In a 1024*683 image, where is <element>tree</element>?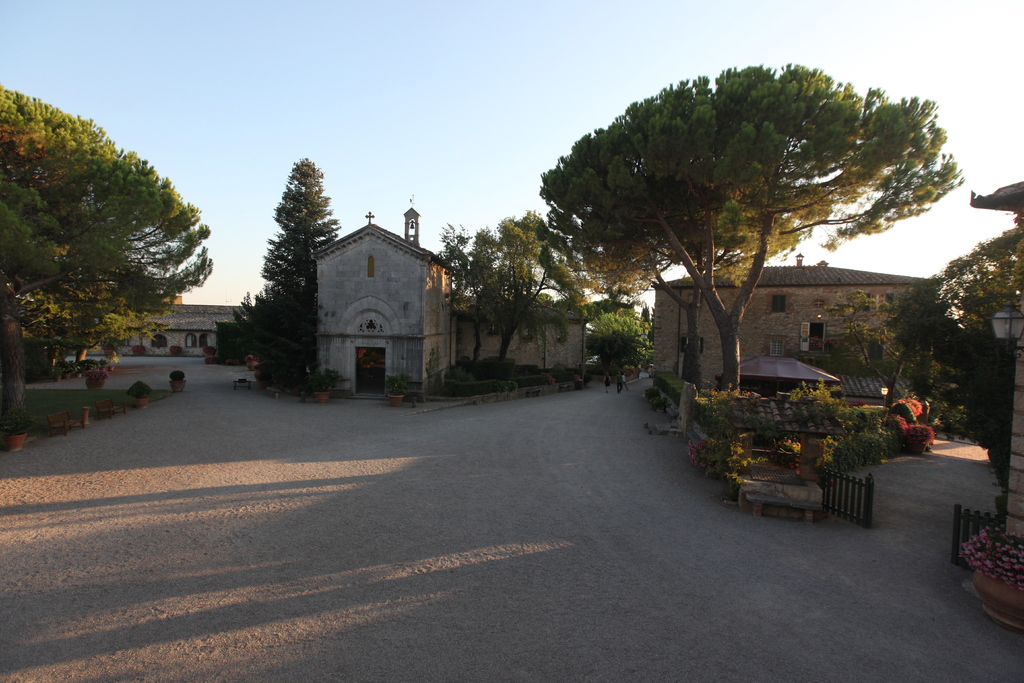
<bbox>532, 45, 946, 403</bbox>.
